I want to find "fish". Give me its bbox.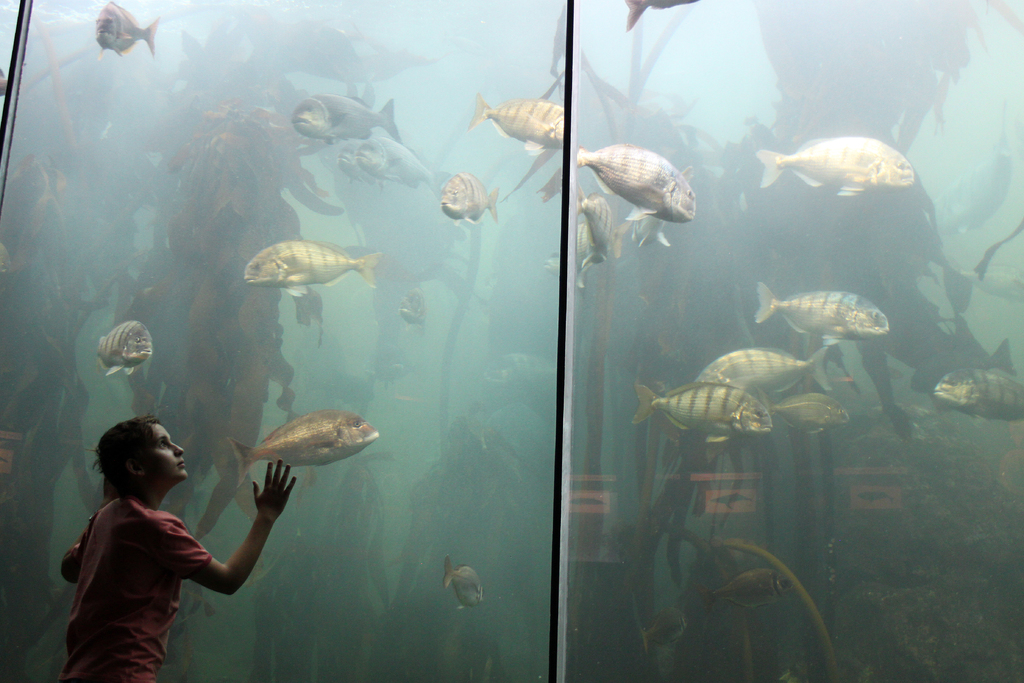
(left=430, top=168, right=497, bottom=229).
